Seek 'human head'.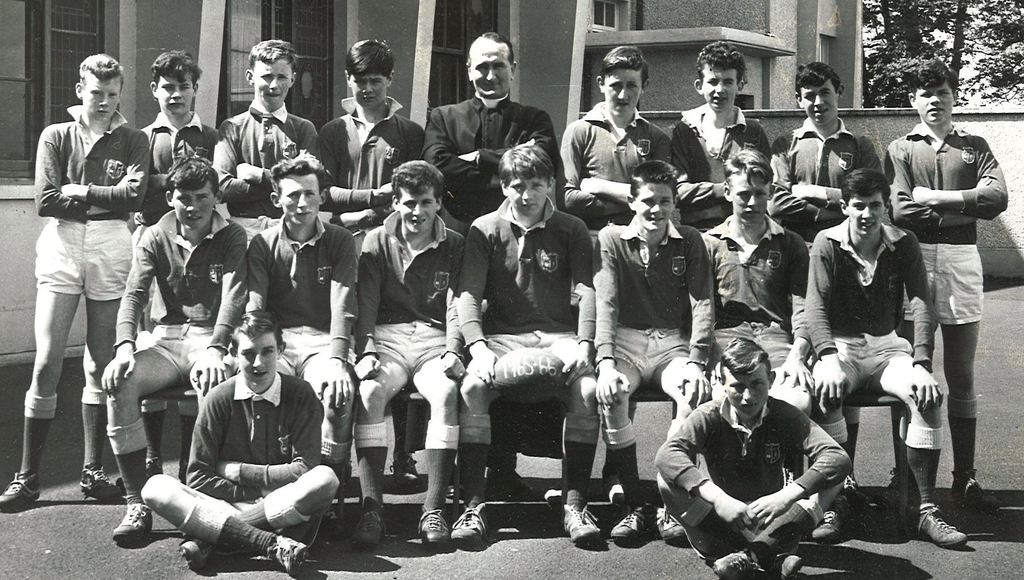
select_region(792, 60, 838, 126).
